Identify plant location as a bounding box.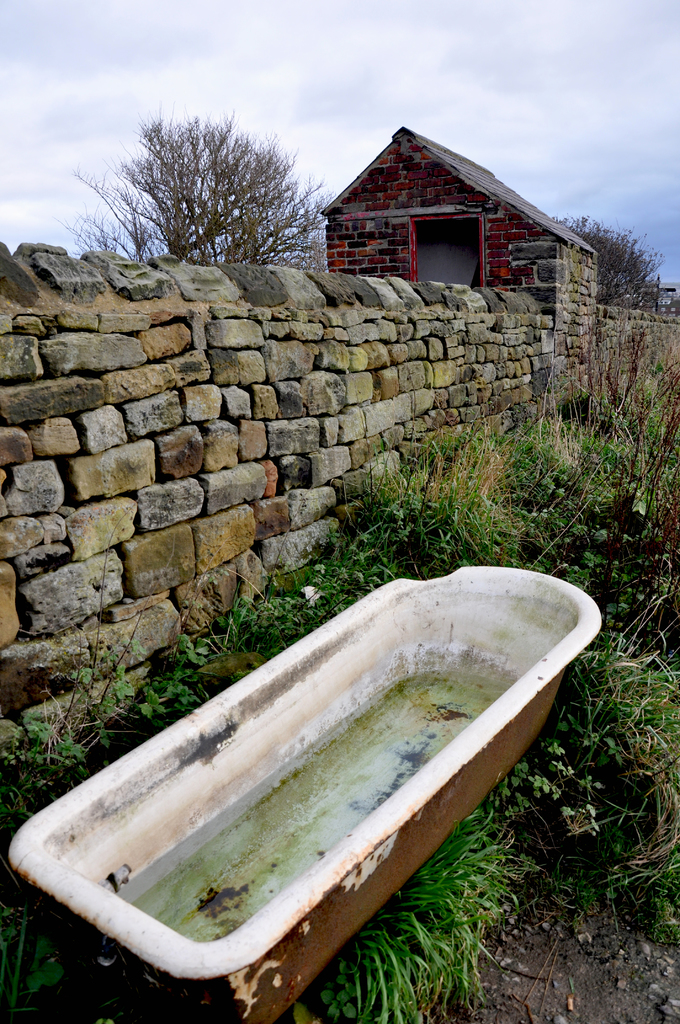
region(315, 793, 539, 1023).
